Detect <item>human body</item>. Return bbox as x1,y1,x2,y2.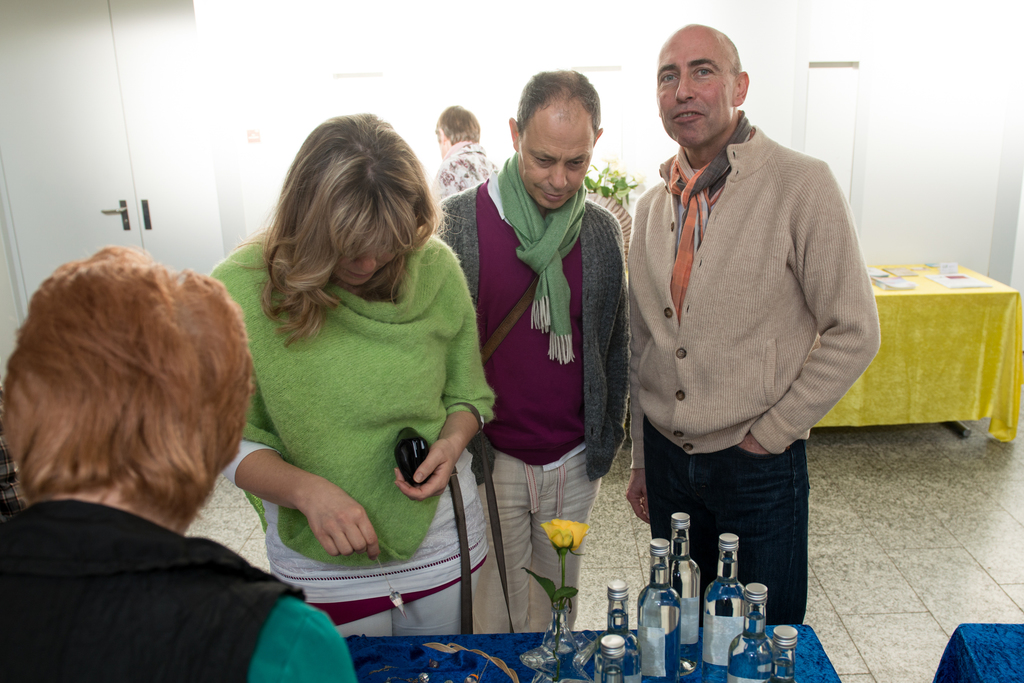
0,497,358,682.
